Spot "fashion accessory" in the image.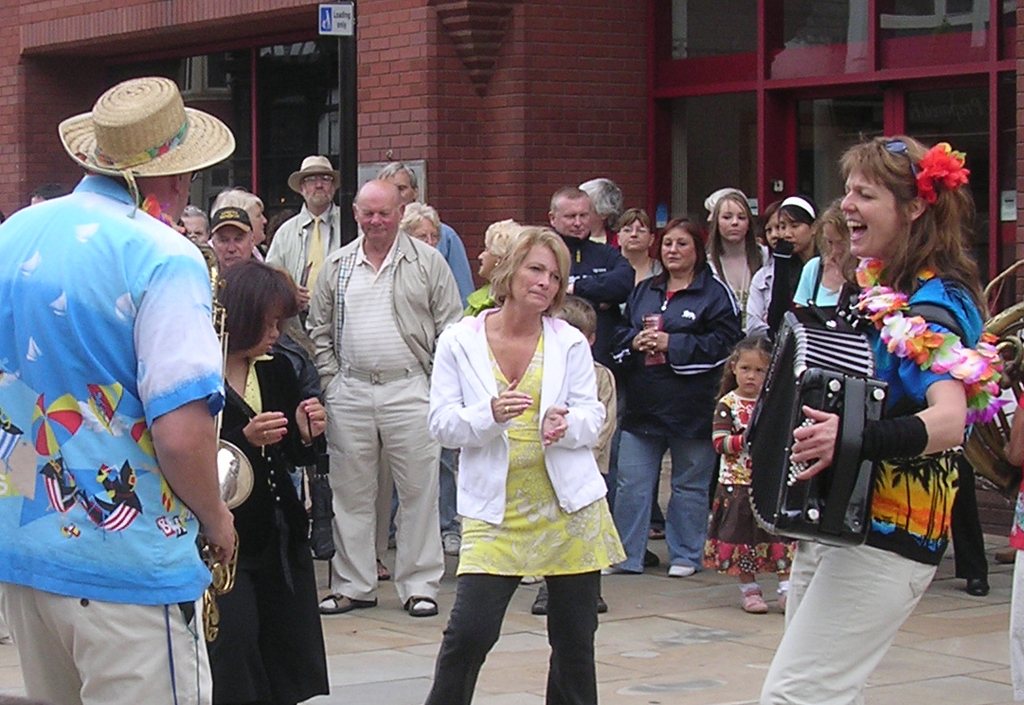
"fashion accessory" found at rect(737, 582, 763, 611).
